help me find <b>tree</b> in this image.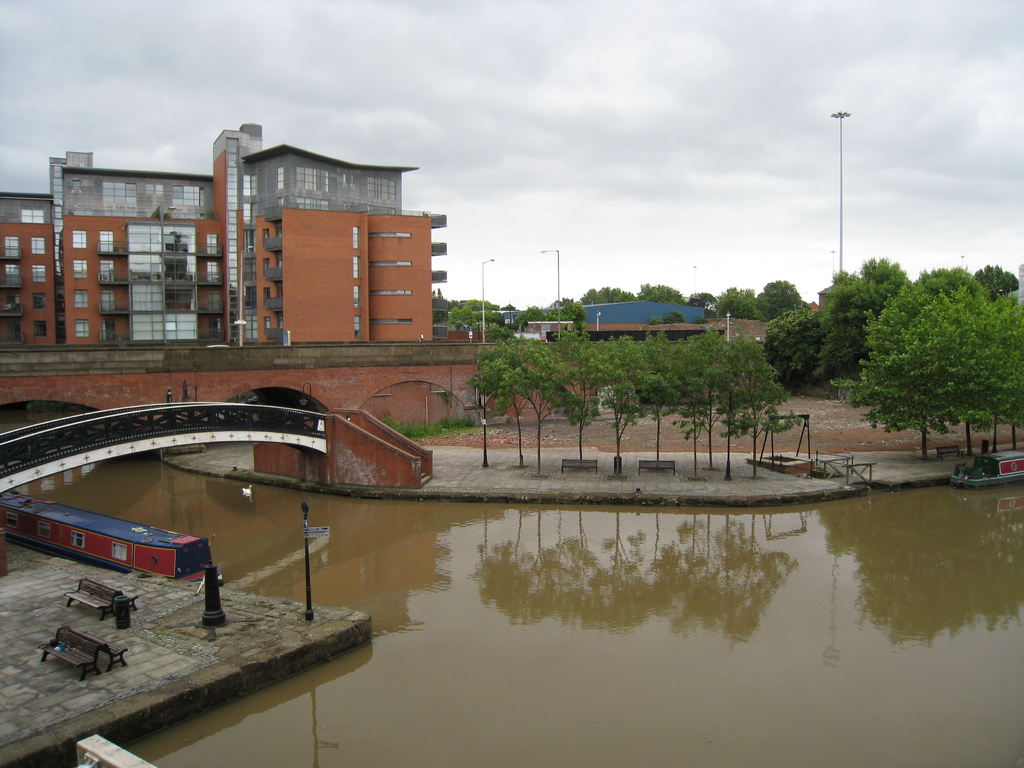
Found it: (633, 332, 686, 461).
